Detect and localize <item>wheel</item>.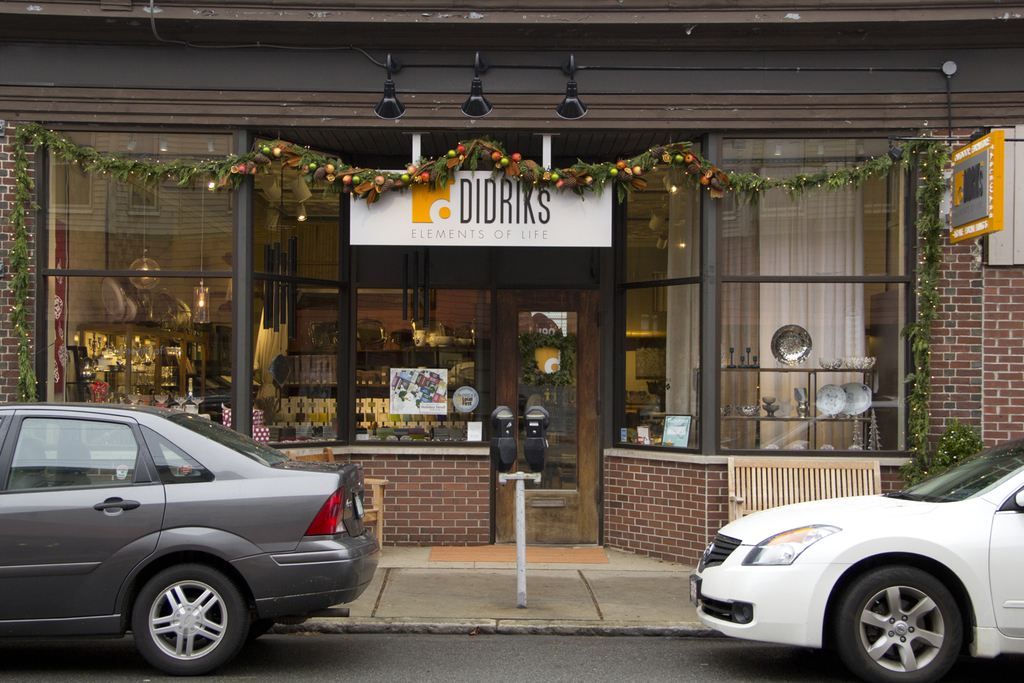
Localized at bbox=(115, 583, 232, 663).
